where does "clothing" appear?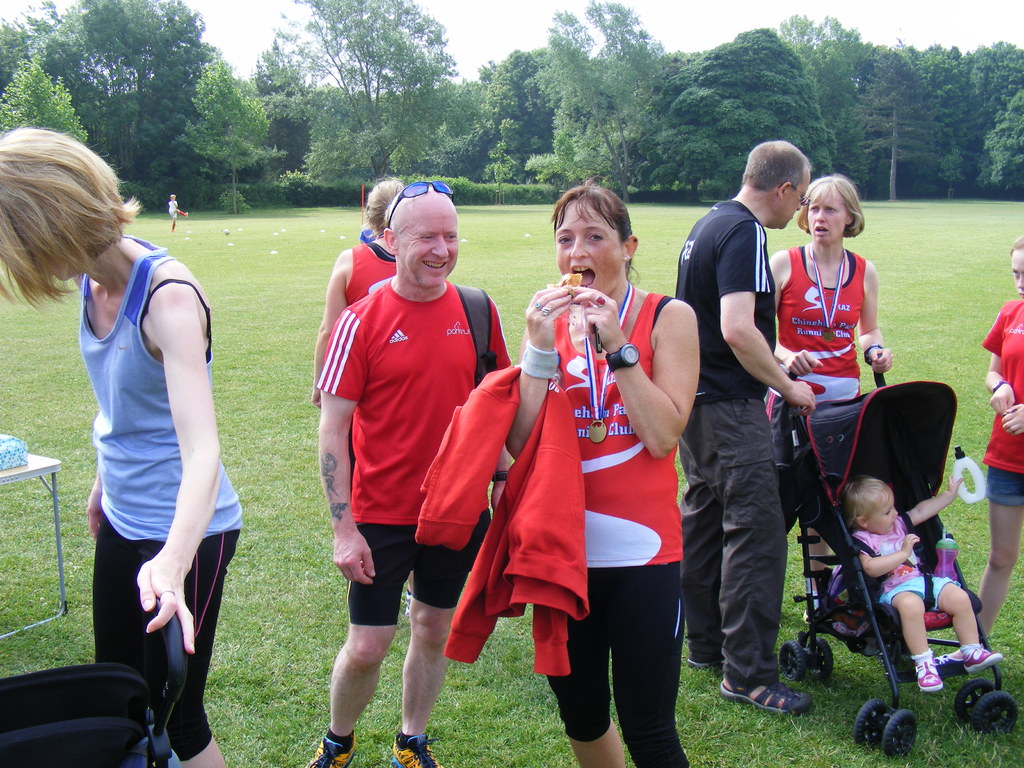
Appears at 843/504/948/615.
